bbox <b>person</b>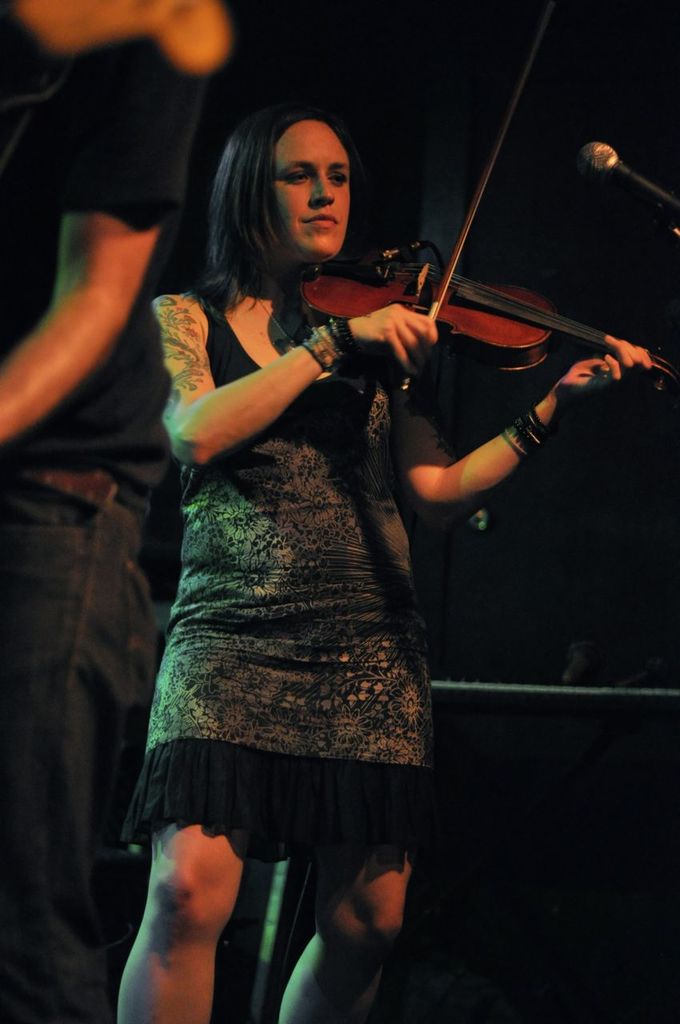
[left=121, top=106, right=654, bottom=1023]
